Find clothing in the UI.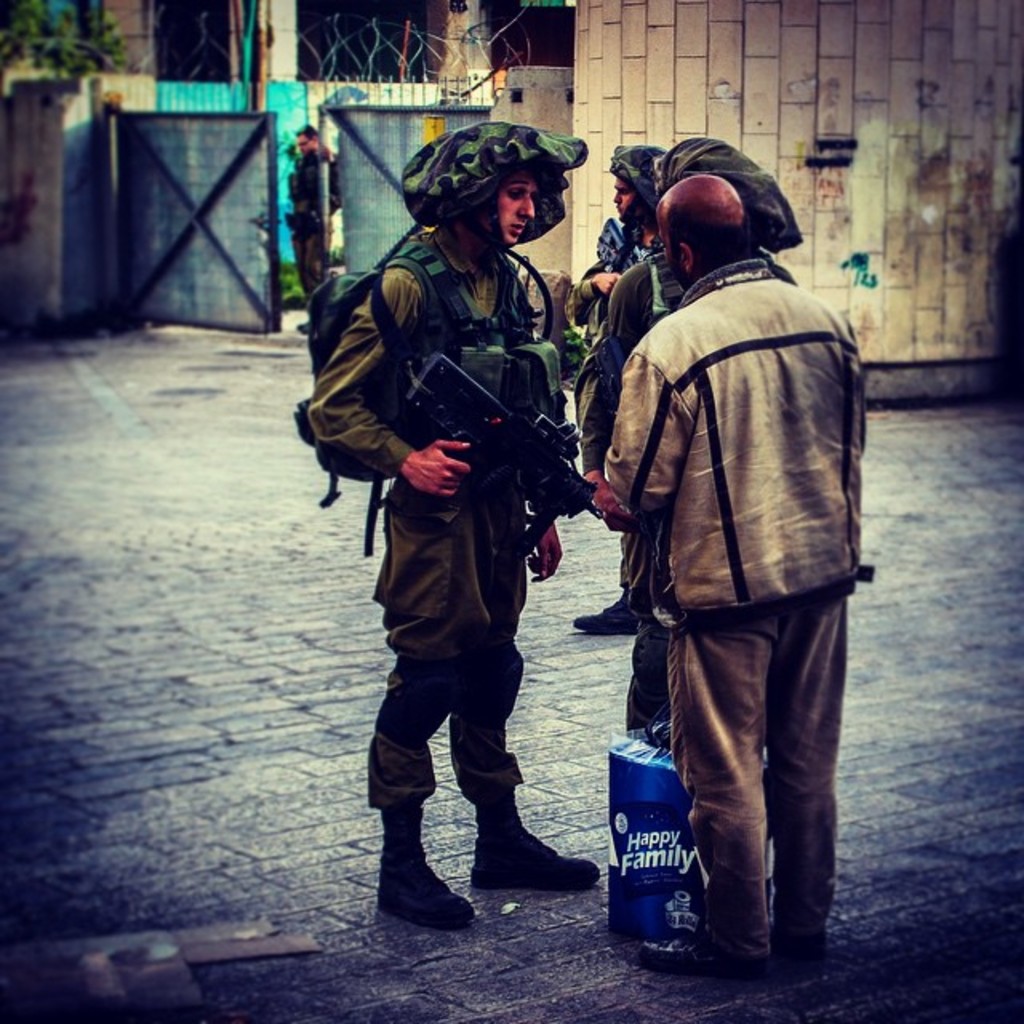
UI element at [left=299, top=227, right=547, bottom=835].
